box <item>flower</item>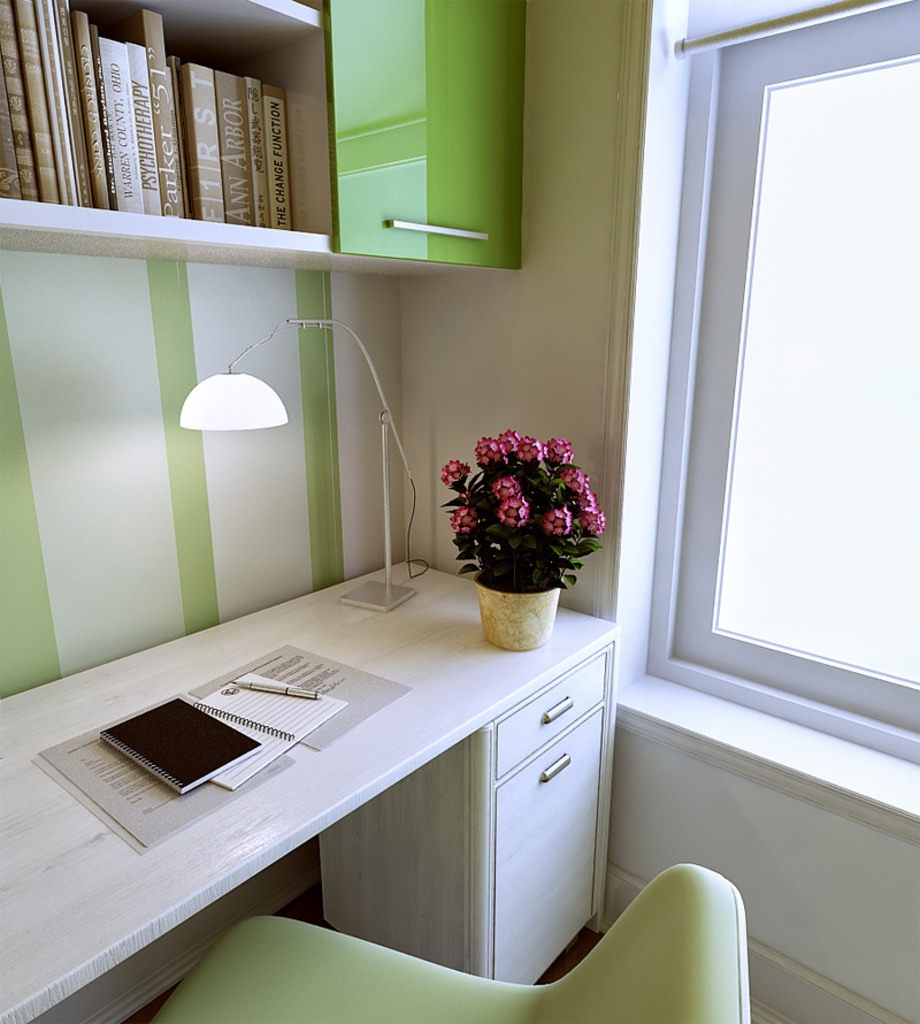
select_region(497, 491, 532, 526)
